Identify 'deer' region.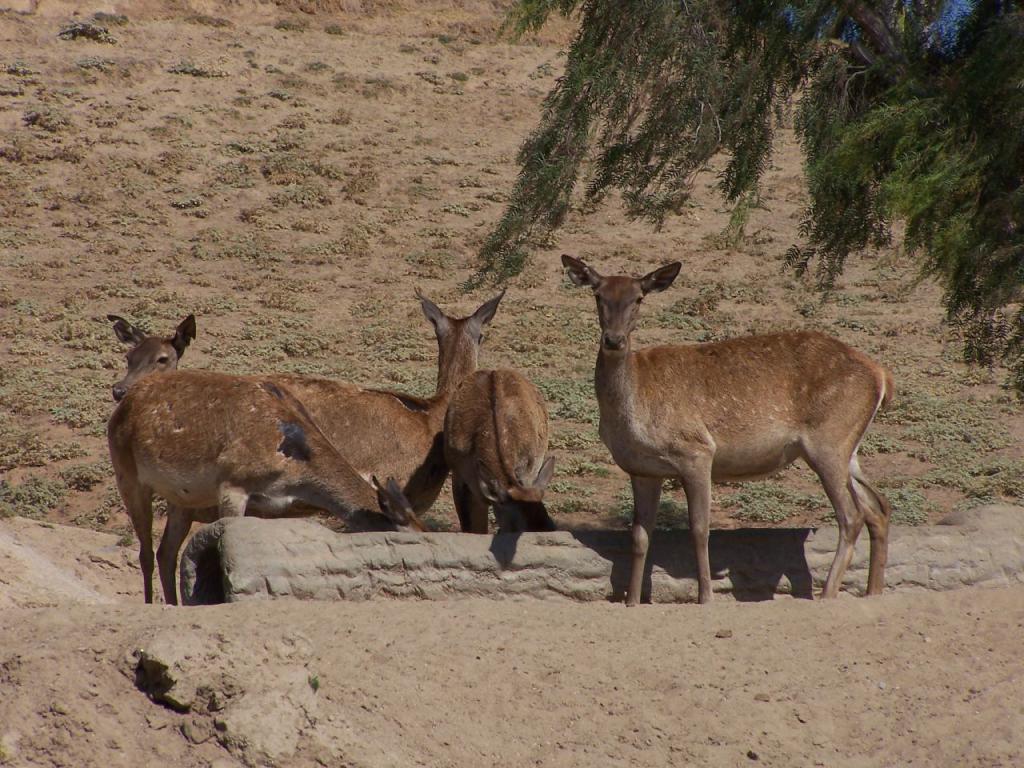
Region: bbox(108, 370, 431, 602).
